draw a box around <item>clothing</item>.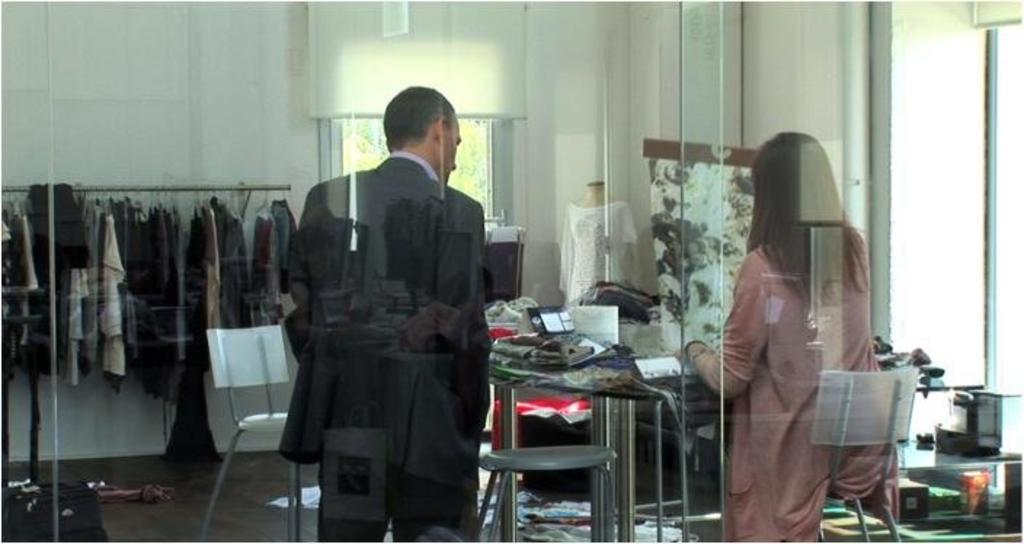
176,209,204,351.
